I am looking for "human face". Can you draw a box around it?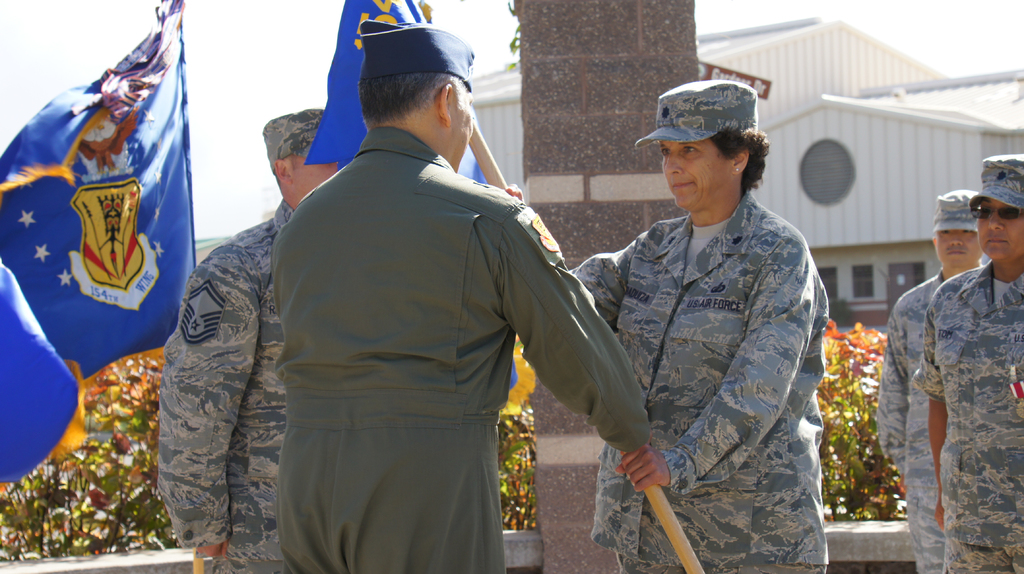
Sure, the bounding box is (left=659, top=134, right=733, bottom=213).
